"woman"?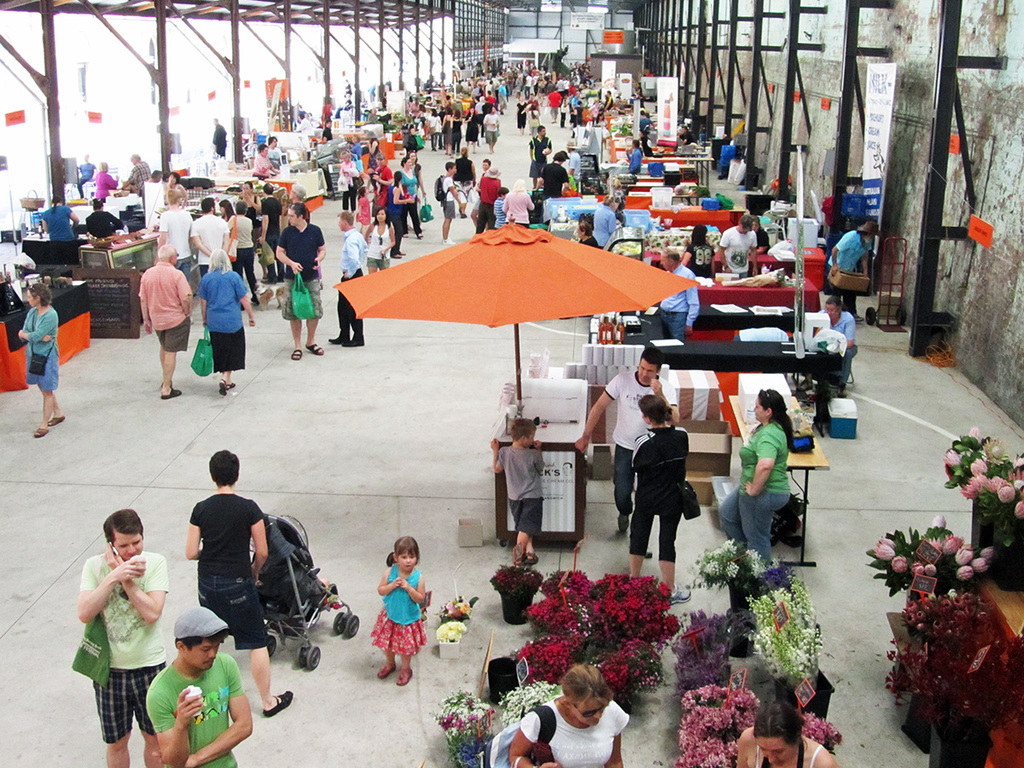
x1=394, y1=155, x2=423, y2=241
